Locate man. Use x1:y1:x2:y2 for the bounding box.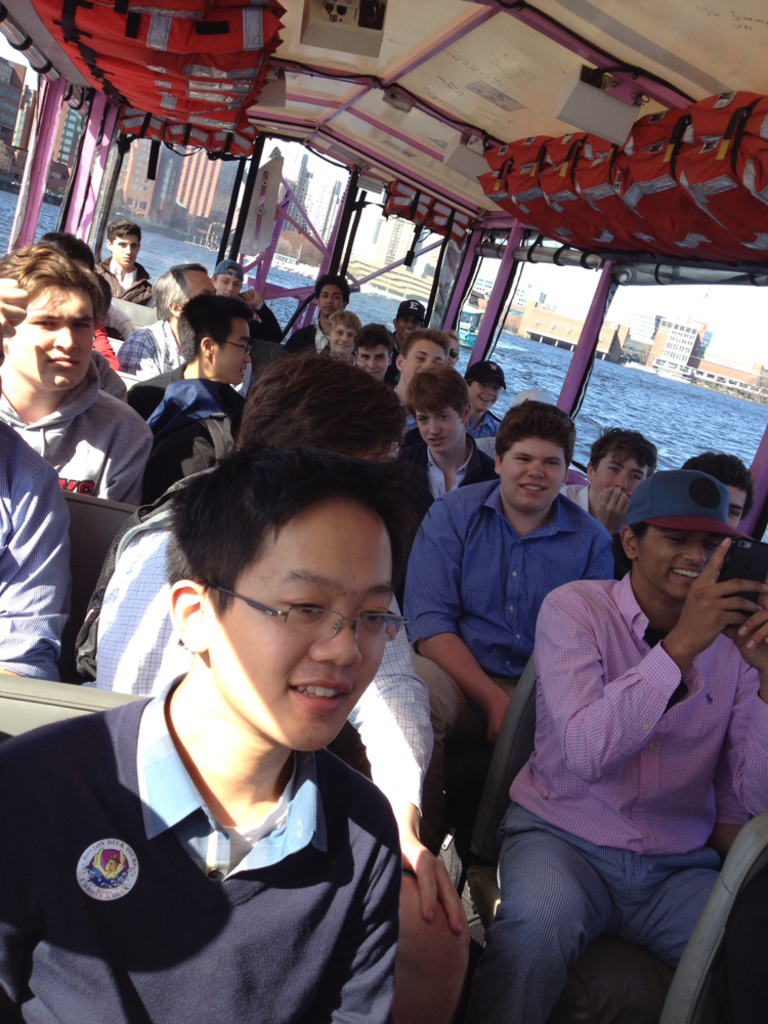
92:215:153:312.
